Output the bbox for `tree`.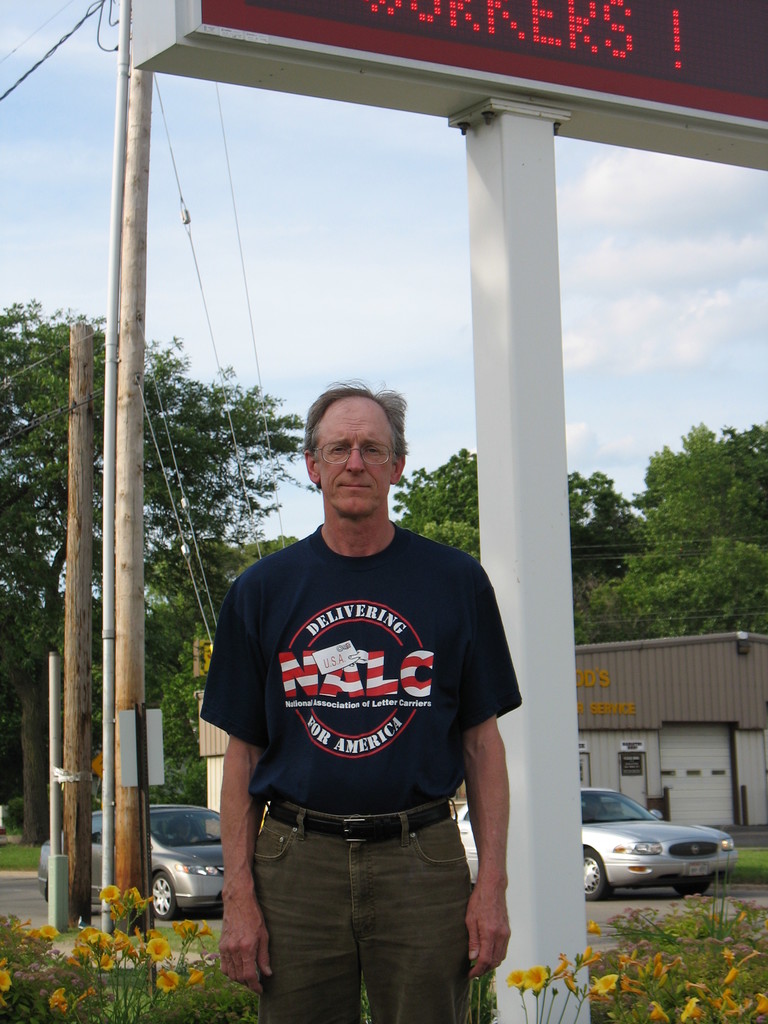
(0, 293, 319, 844).
